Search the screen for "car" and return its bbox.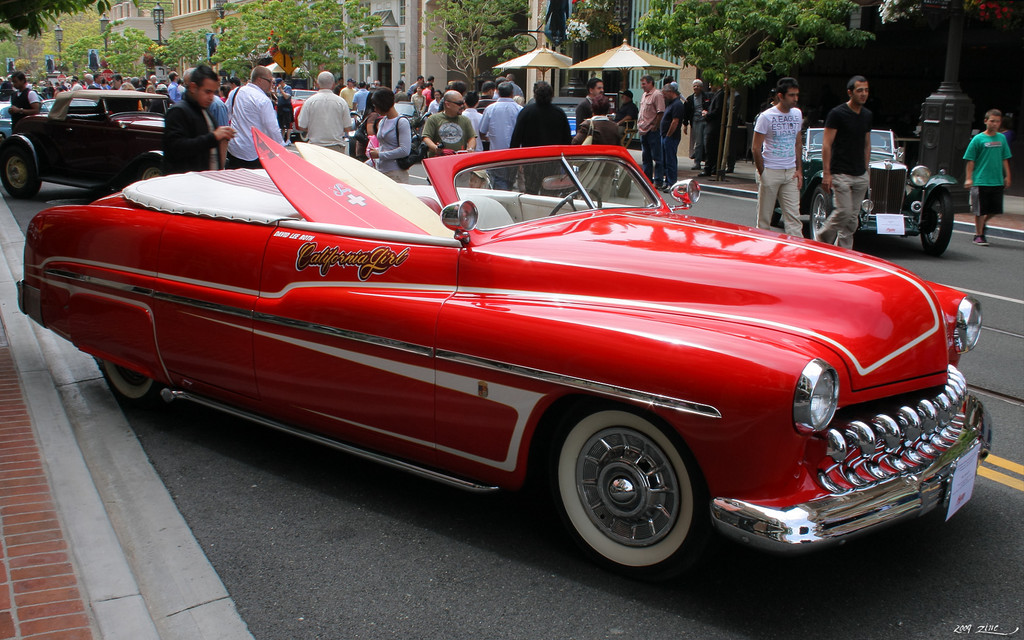
Found: x1=0, y1=88, x2=228, y2=199.
